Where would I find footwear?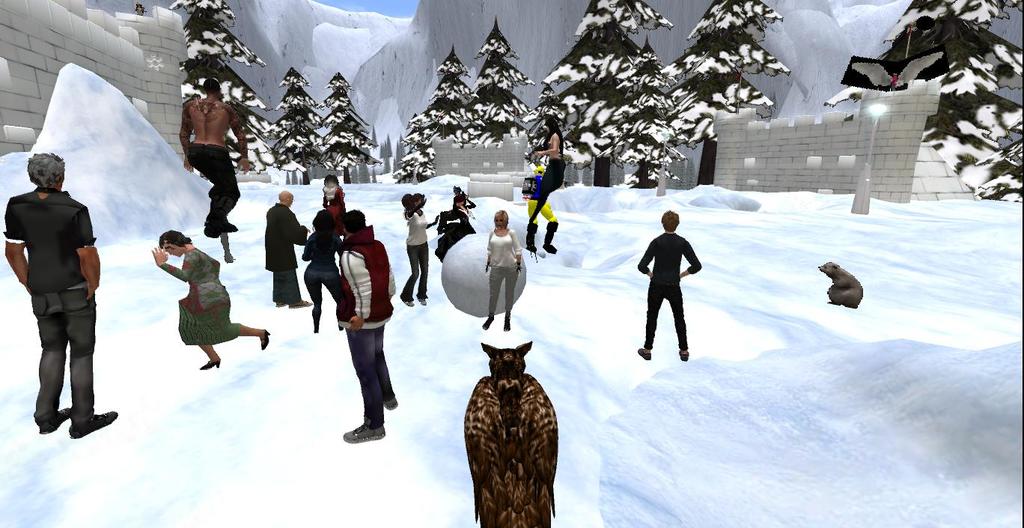
At (416,282,433,308).
